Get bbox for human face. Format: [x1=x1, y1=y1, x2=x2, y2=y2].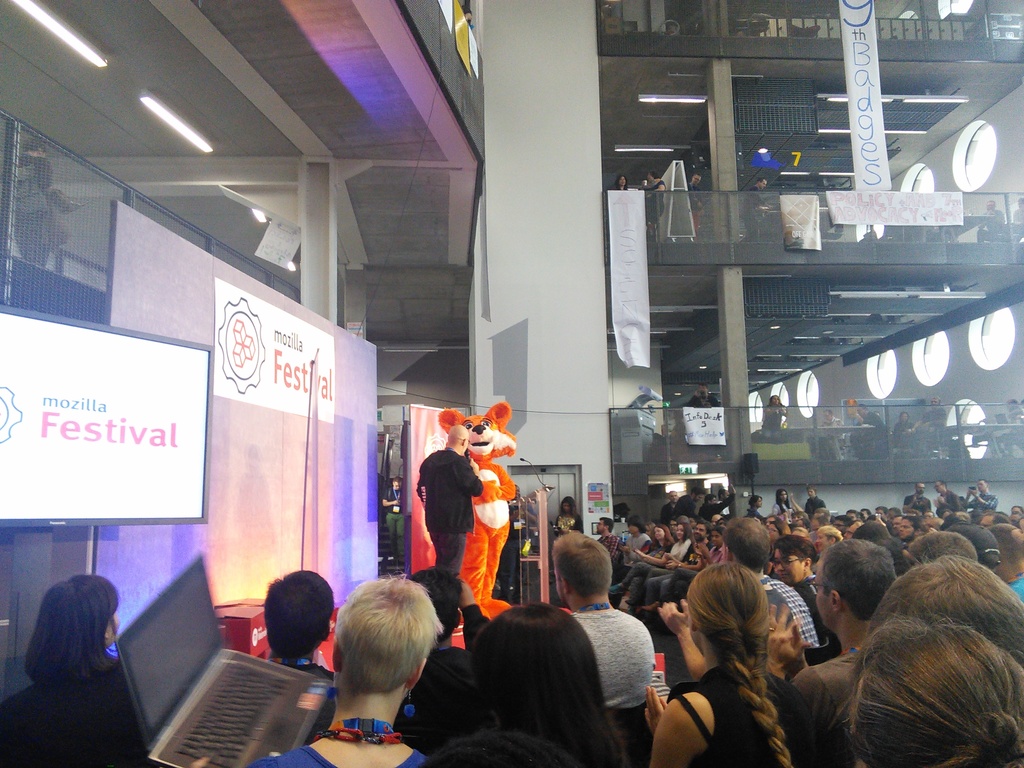
[x1=985, y1=200, x2=998, y2=213].
